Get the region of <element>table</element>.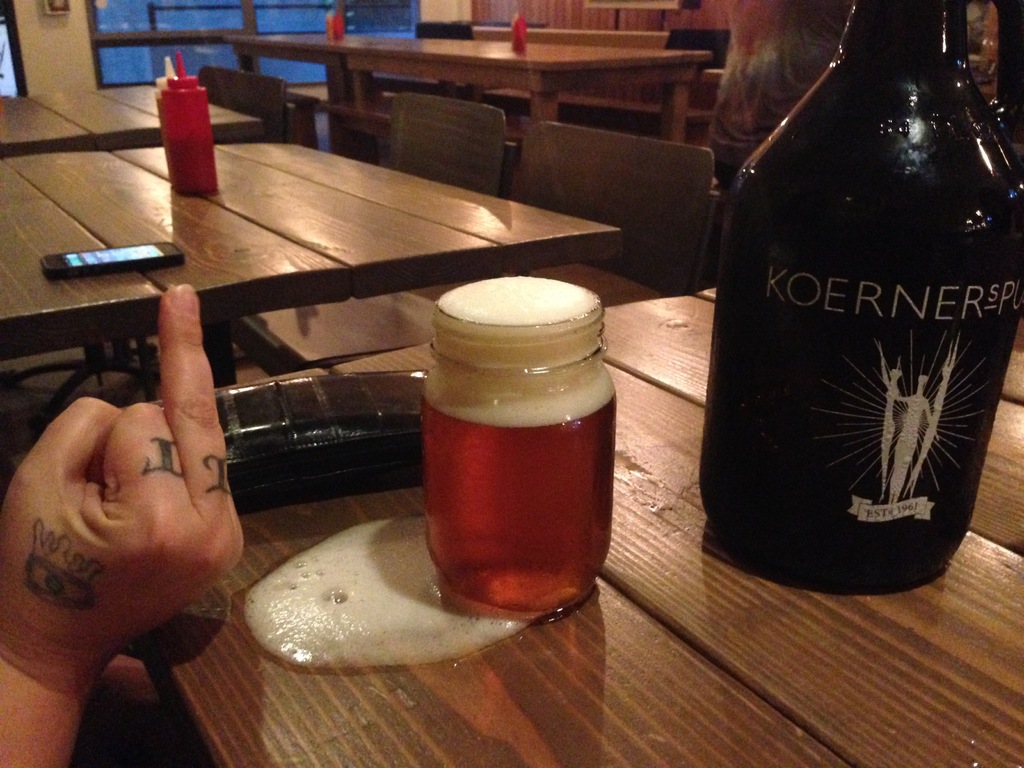
(227,33,714,142).
